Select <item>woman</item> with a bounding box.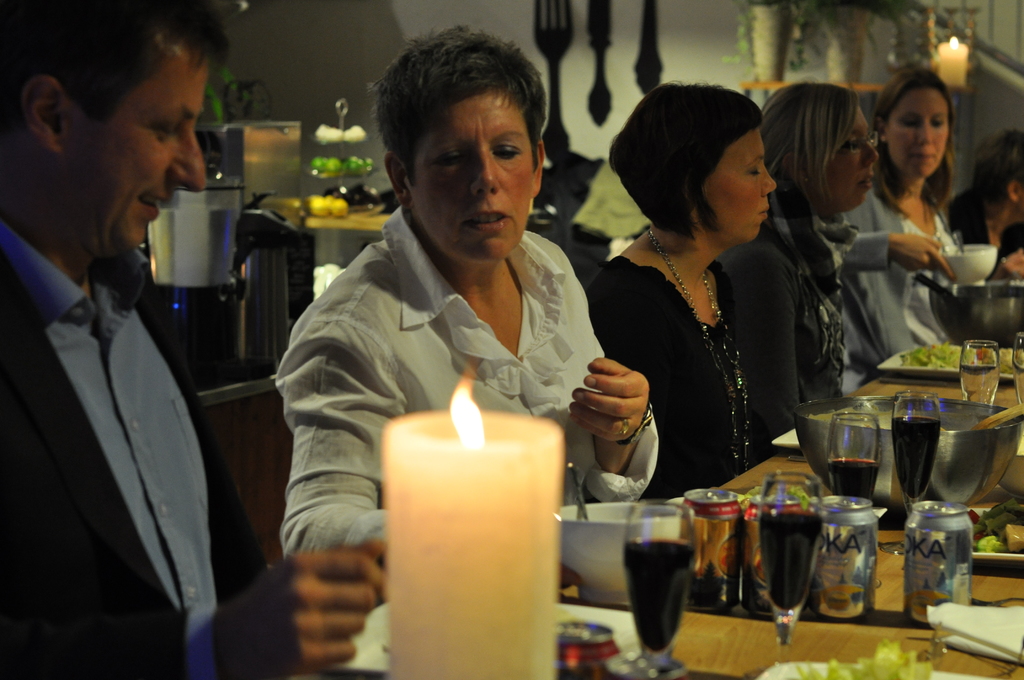
{"left": 753, "top": 88, "right": 875, "bottom": 429}.
